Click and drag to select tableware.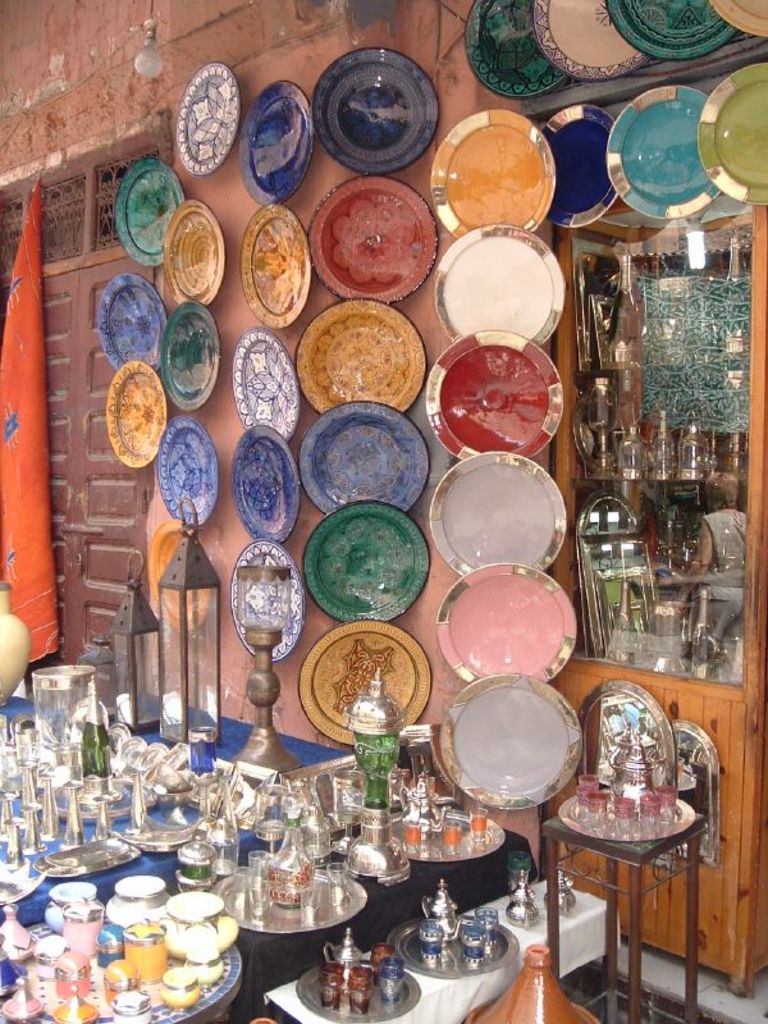
Selection: 532,0,655,83.
